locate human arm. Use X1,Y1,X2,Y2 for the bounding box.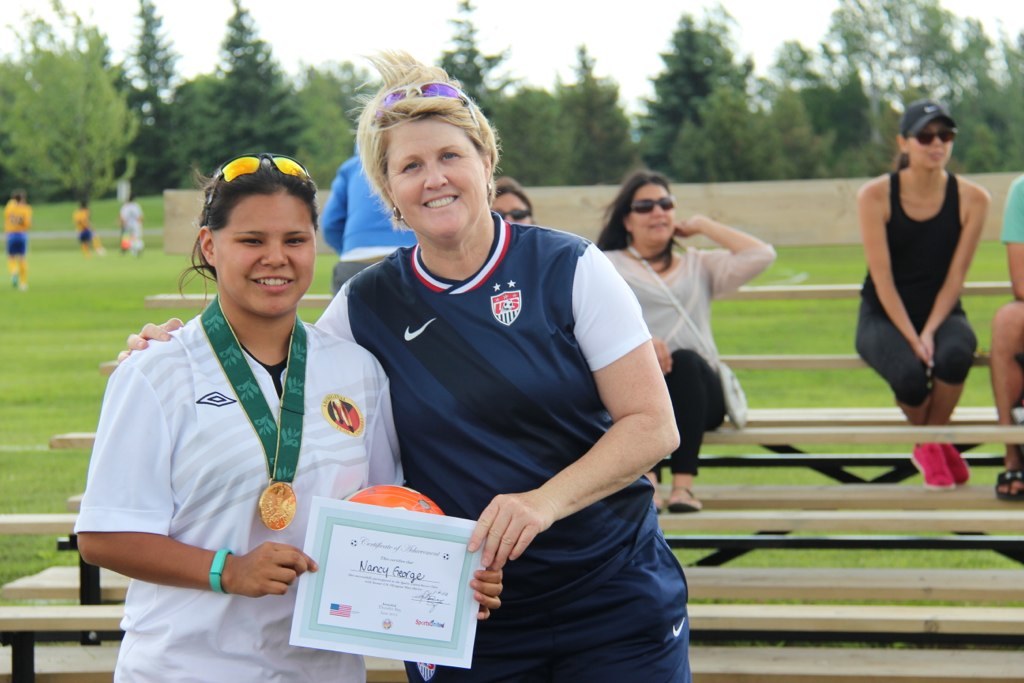
704,214,785,292.
